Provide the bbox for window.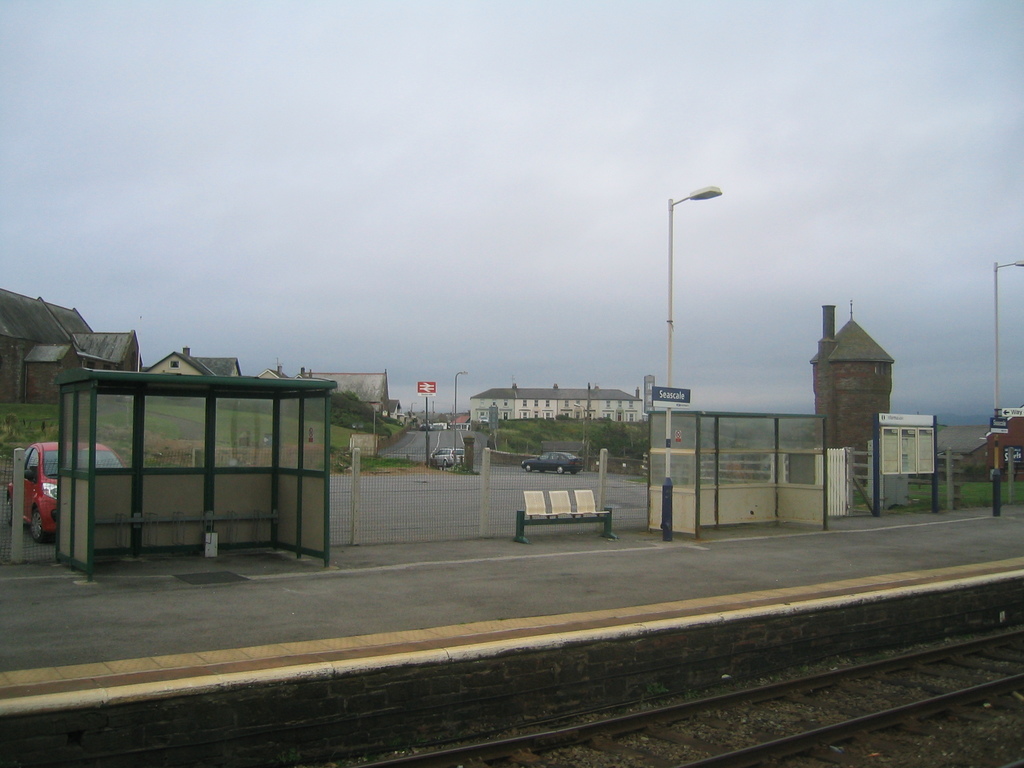
{"x1": 479, "y1": 399, "x2": 485, "y2": 406}.
